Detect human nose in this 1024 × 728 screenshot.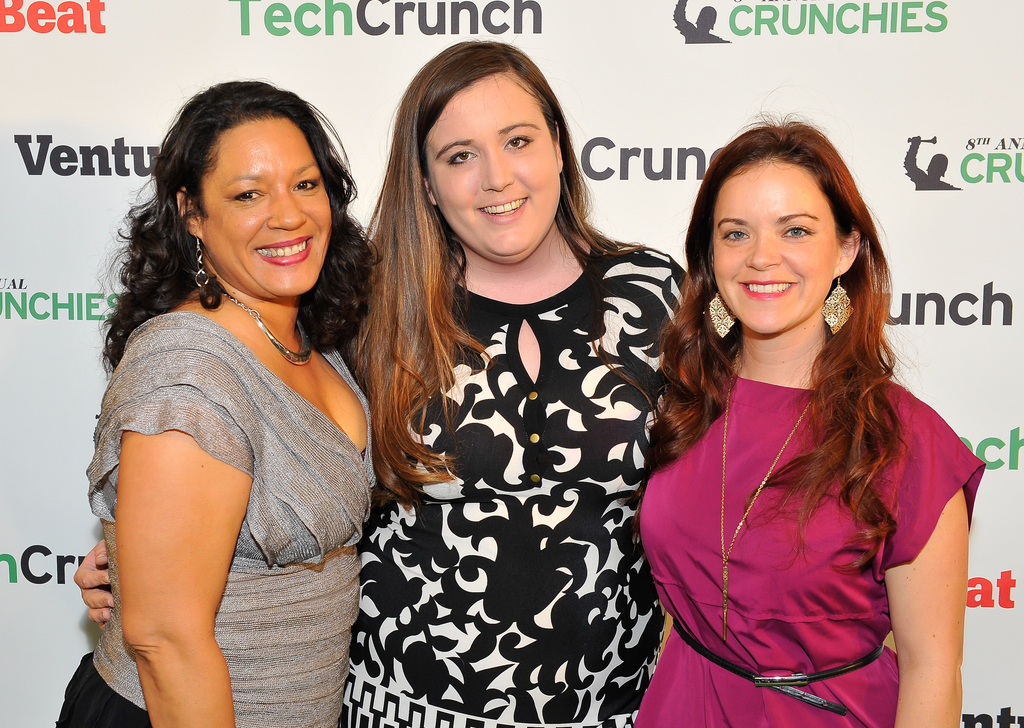
Detection: <bbox>268, 185, 306, 231</bbox>.
